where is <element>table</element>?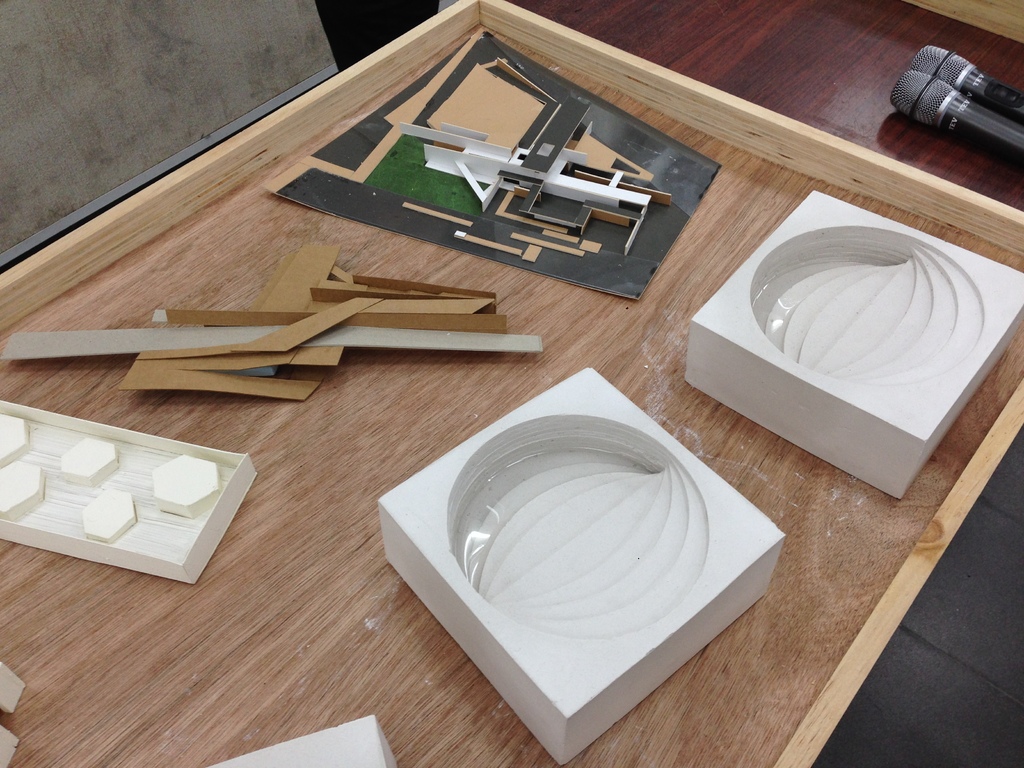
locate(0, 0, 1023, 767).
